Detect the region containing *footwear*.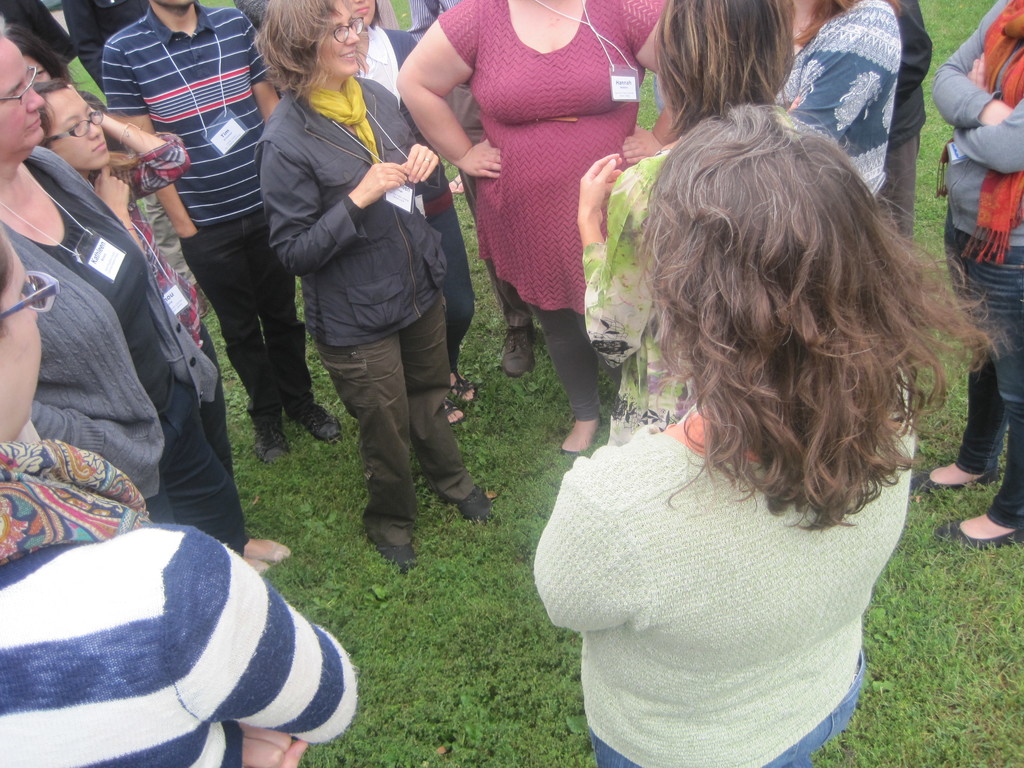
l=285, t=399, r=341, b=447.
